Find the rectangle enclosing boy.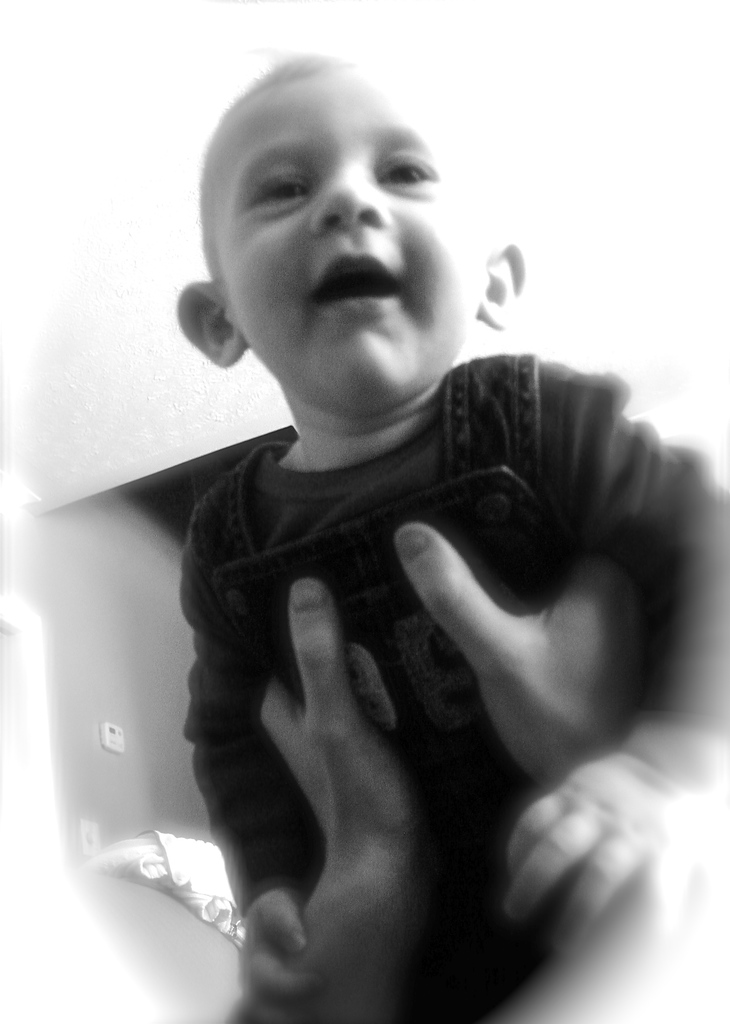
box=[175, 48, 729, 1023].
